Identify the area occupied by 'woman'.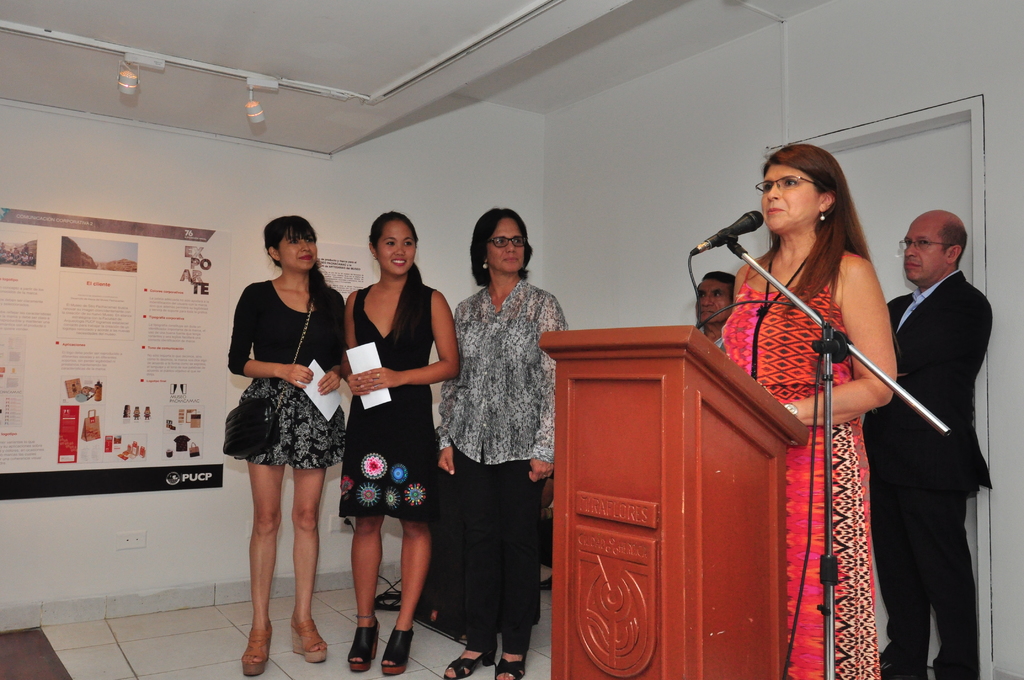
Area: {"left": 714, "top": 139, "right": 899, "bottom": 679}.
